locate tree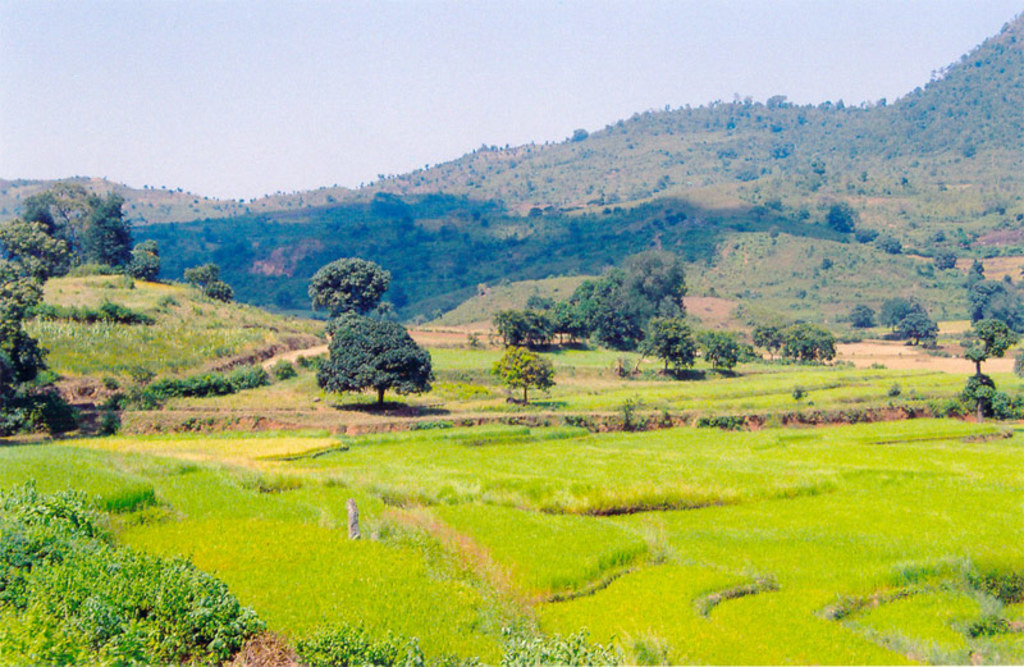
bbox(643, 311, 694, 380)
